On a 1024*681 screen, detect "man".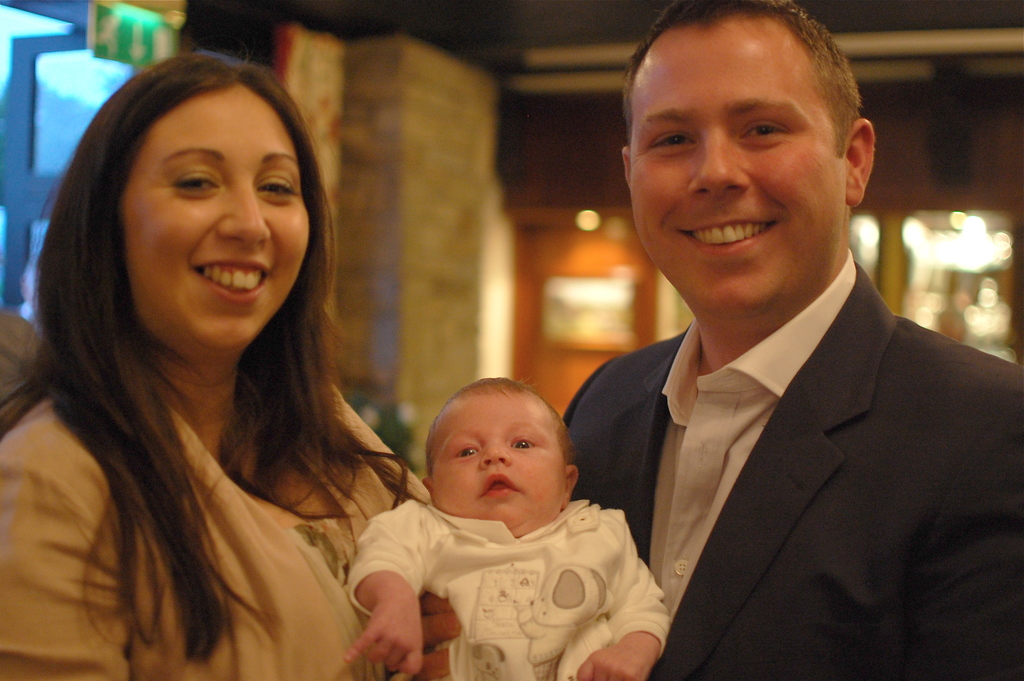
(530, 19, 1021, 679).
